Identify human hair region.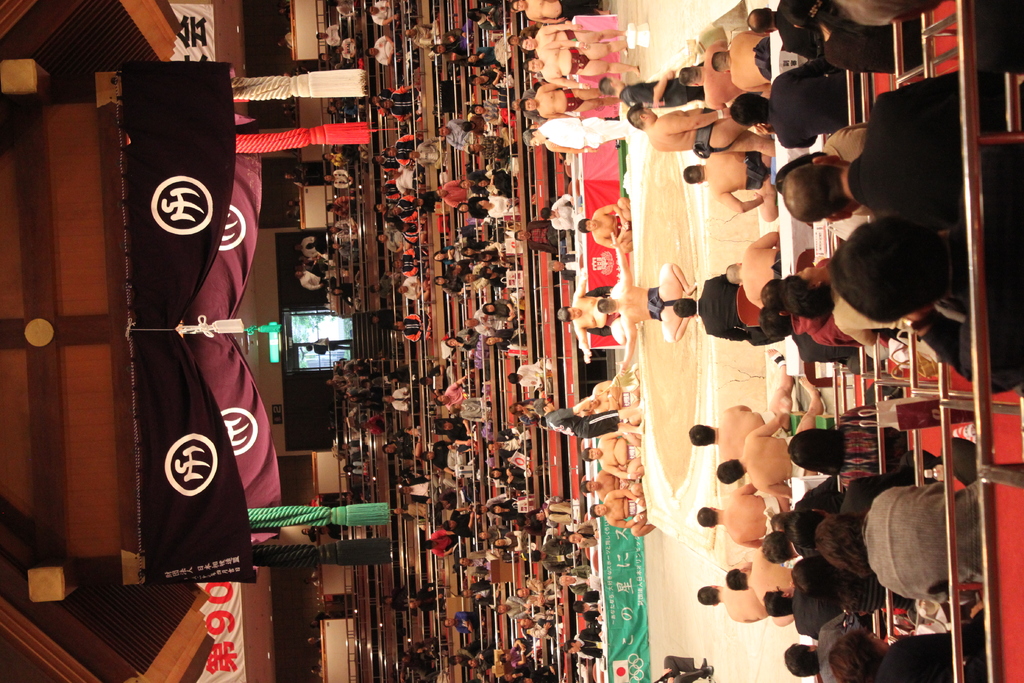
Region: (x1=564, y1=640, x2=577, y2=653).
